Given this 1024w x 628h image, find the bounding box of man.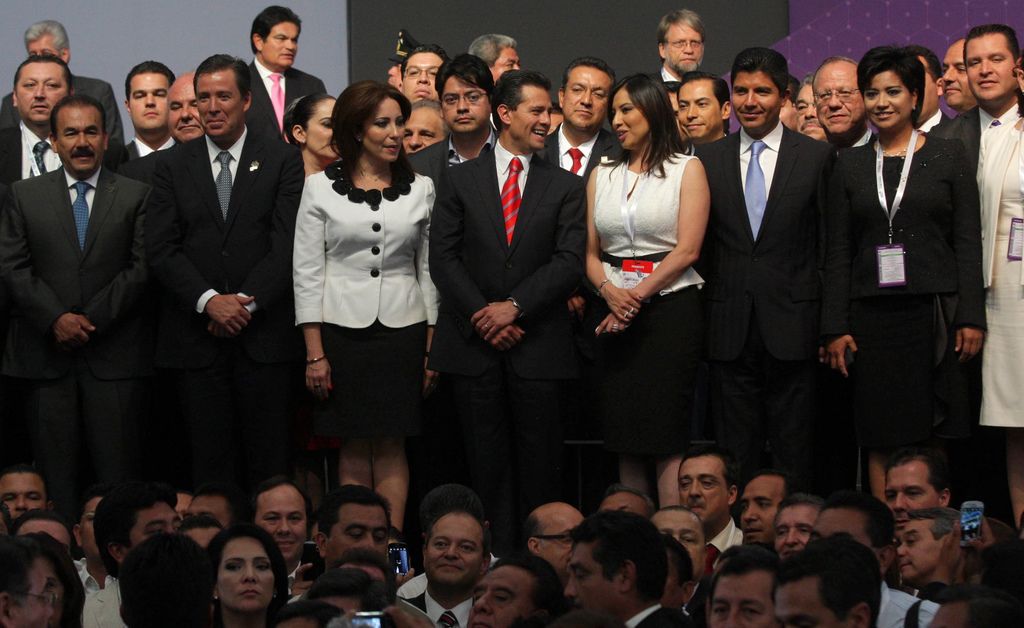
Rect(257, 477, 314, 573).
